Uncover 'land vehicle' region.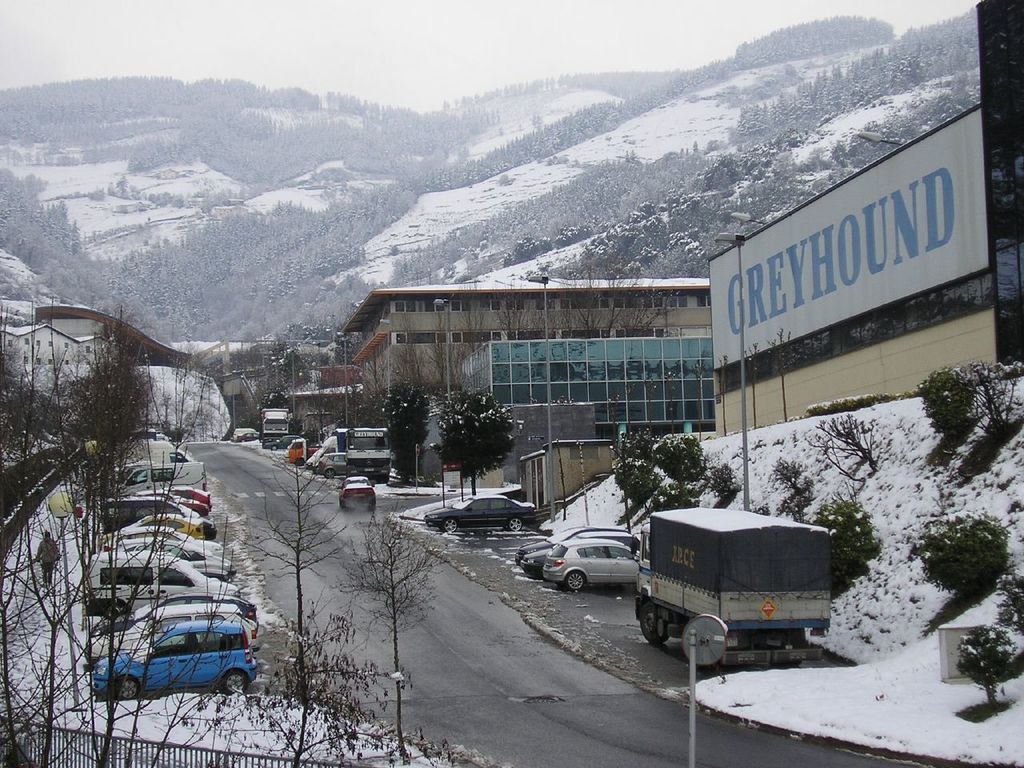
Uncovered: BBox(130, 425, 168, 442).
